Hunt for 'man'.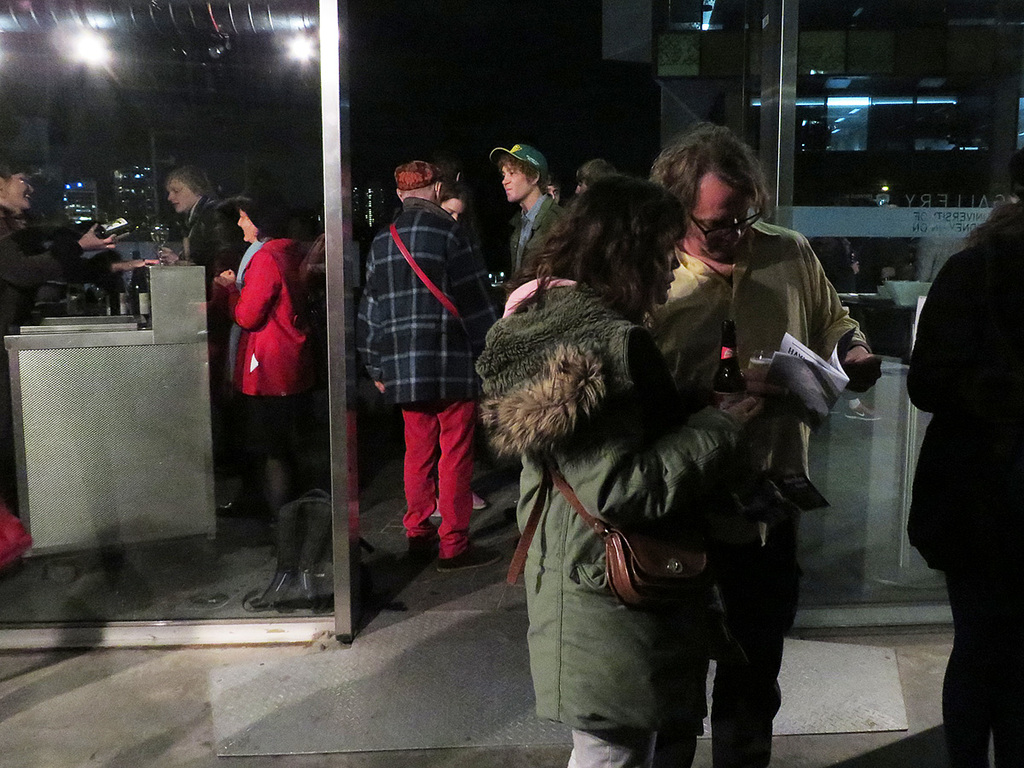
Hunted down at box=[0, 164, 117, 349].
